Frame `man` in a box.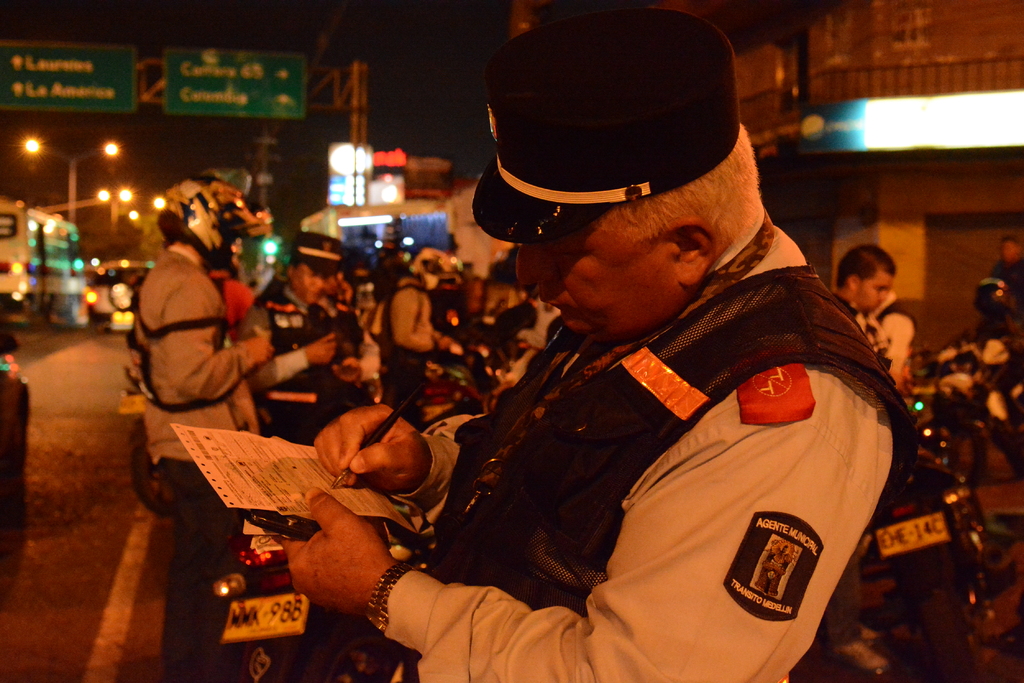
crop(989, 236, 1023, 324).
